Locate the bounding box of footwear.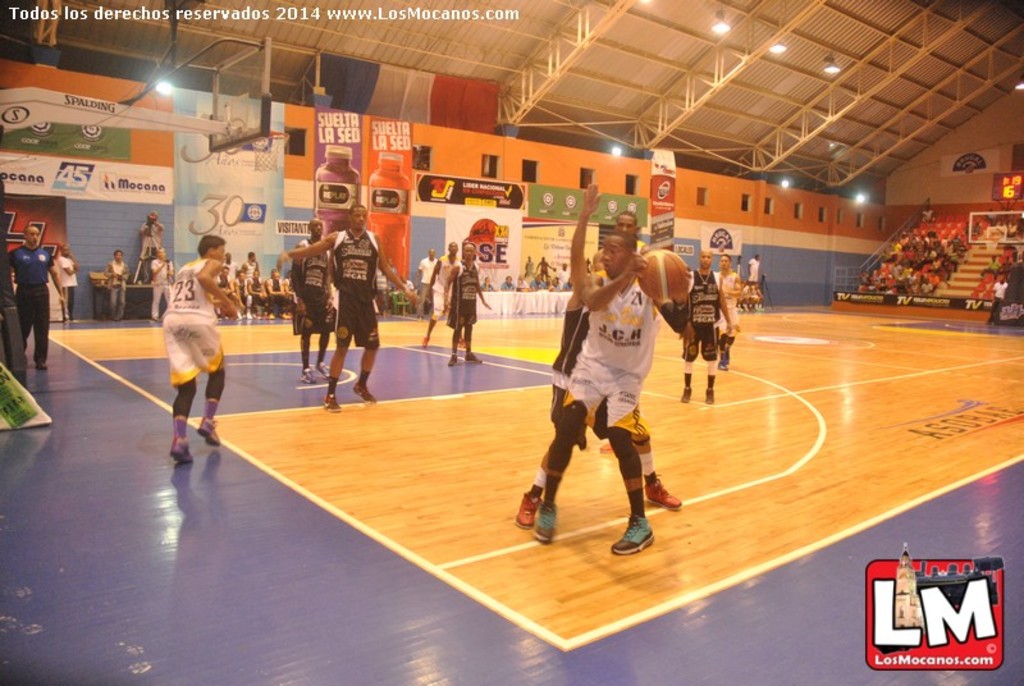
Bounding box: <bbox>608, 474, 666, 555</bbox>.
